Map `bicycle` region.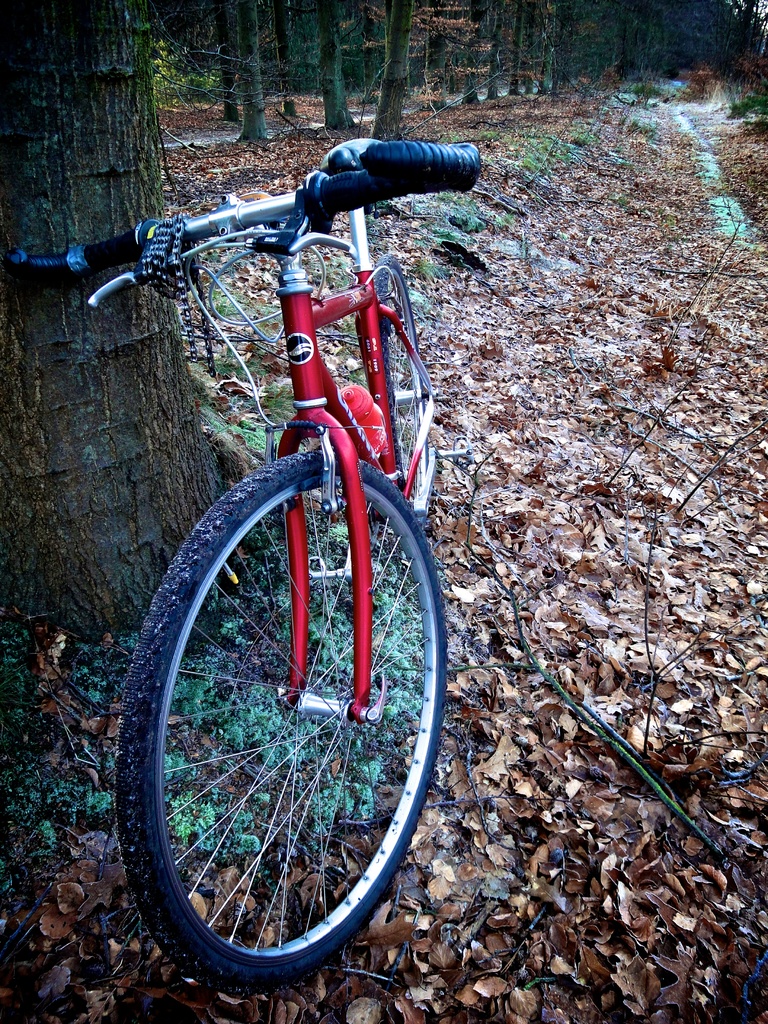
Mapped to [left=0, top=136, right=480, bottom=993].
